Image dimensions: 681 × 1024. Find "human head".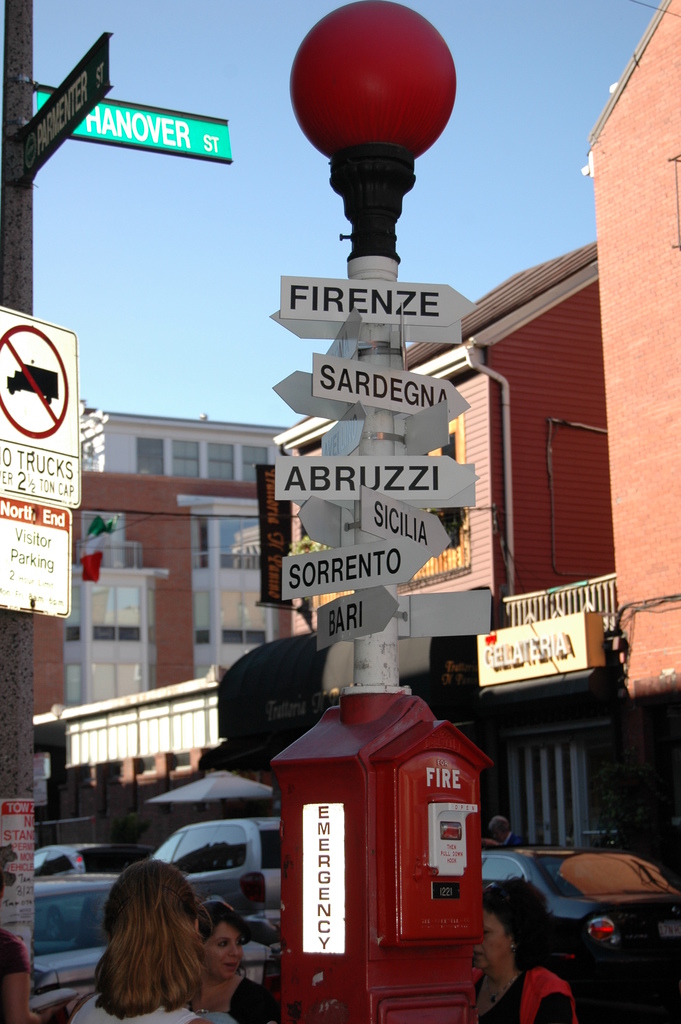
194:899:243:980.
